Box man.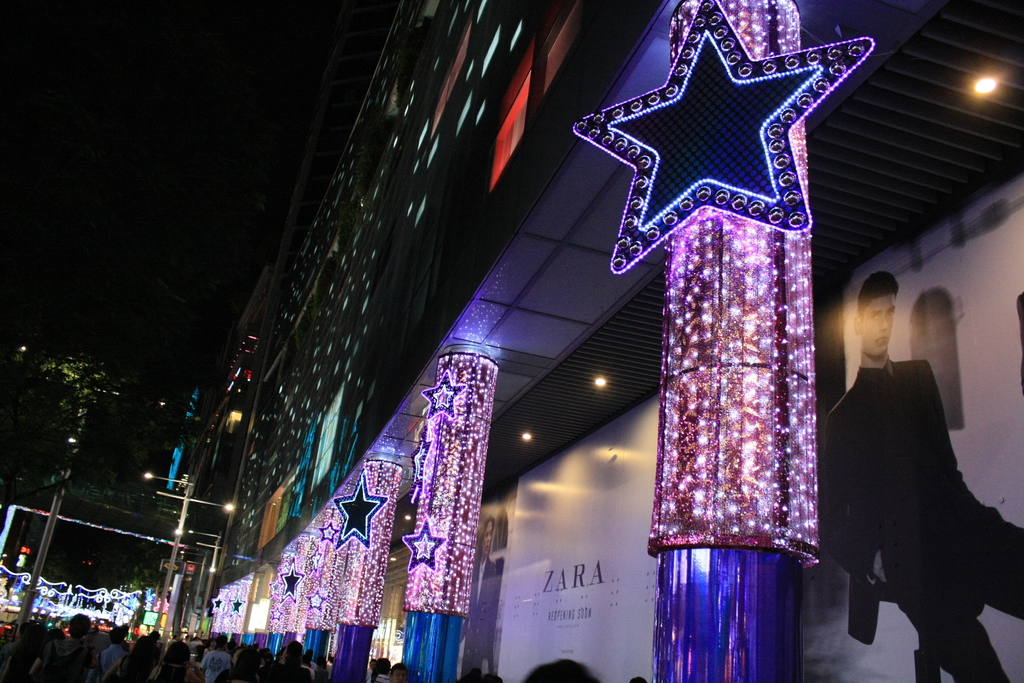
box=[815, 260, 1023, 682].
